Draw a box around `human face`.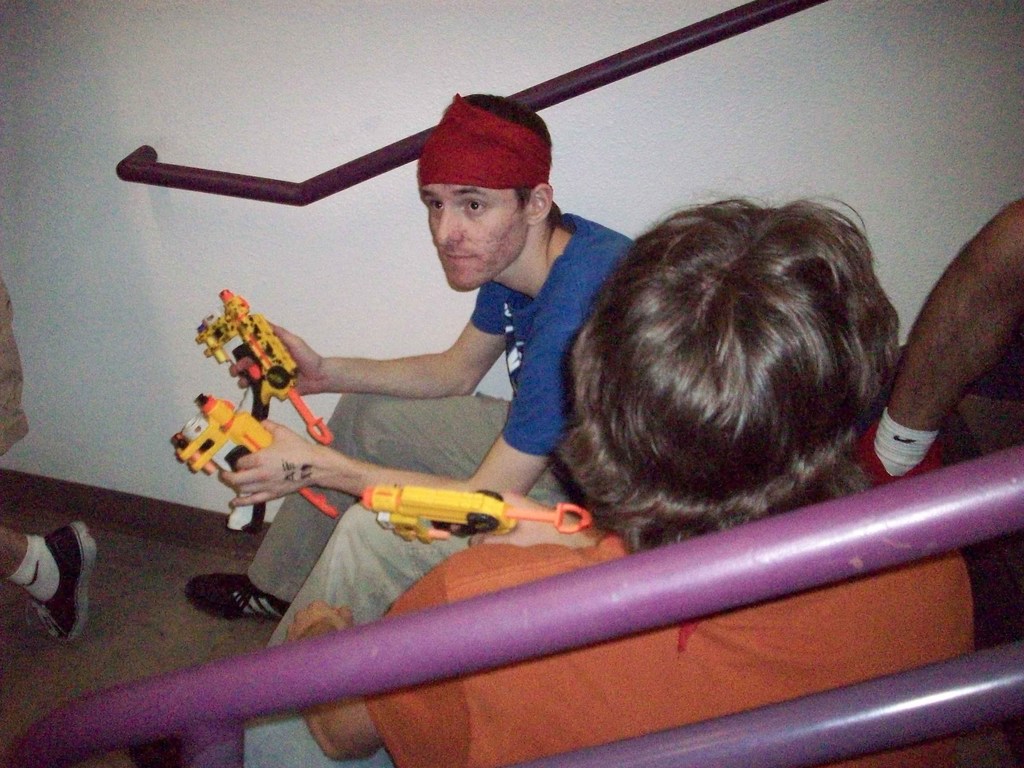
select_region(421, 185, 522, 294).
